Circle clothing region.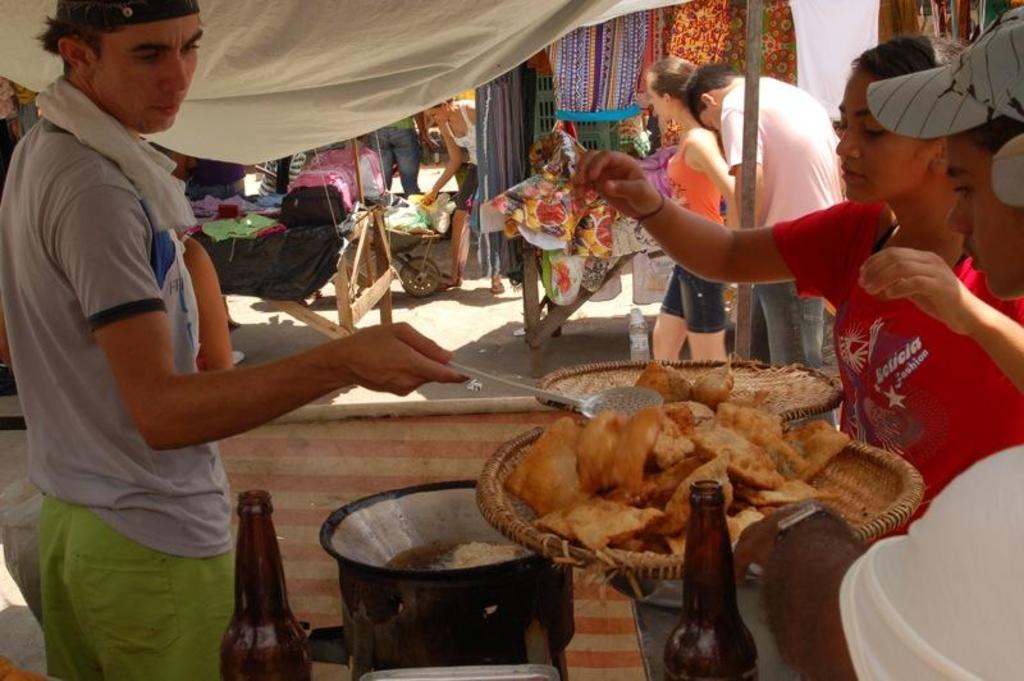
Region: 443 105 480 206.
